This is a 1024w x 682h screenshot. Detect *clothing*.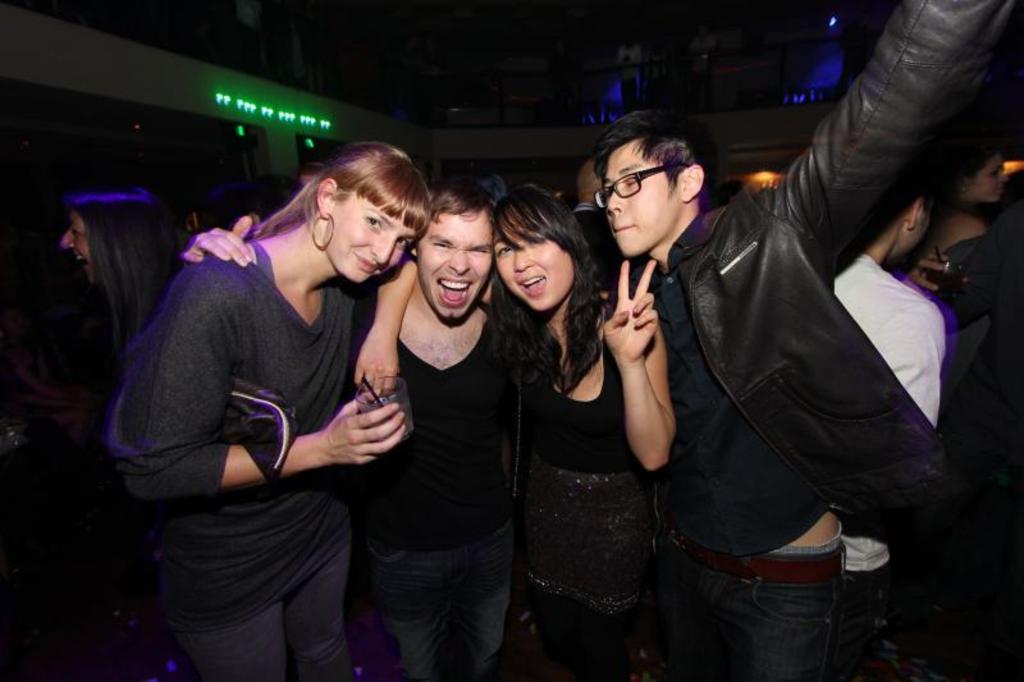
x1=127, y1=188, x2=398, y2=631.
